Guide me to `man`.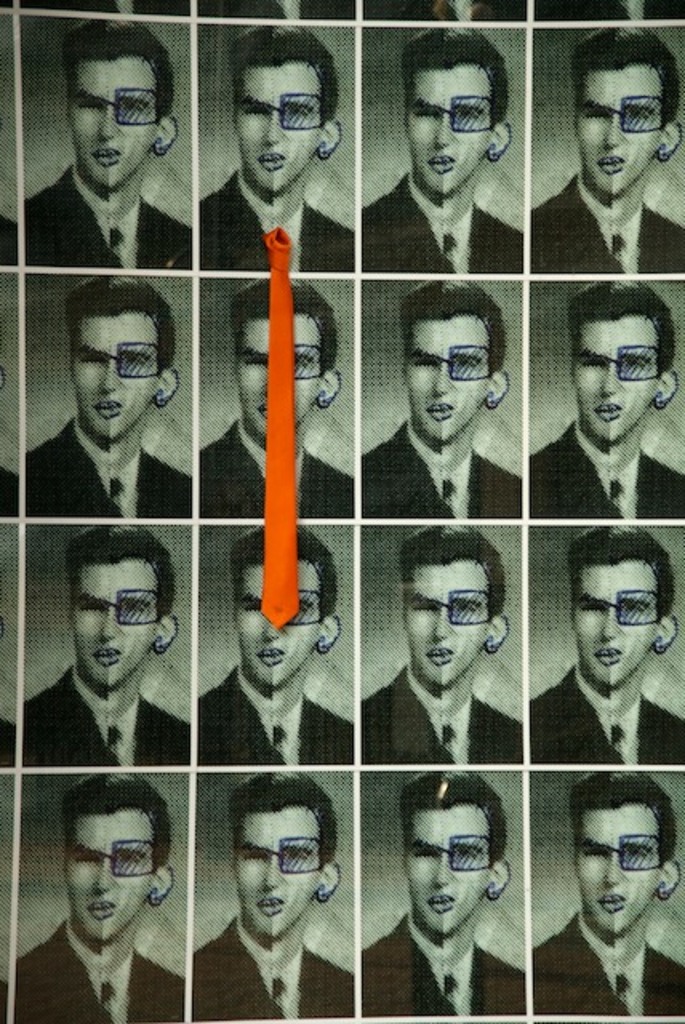
Guidance: (362,26,523,274).
